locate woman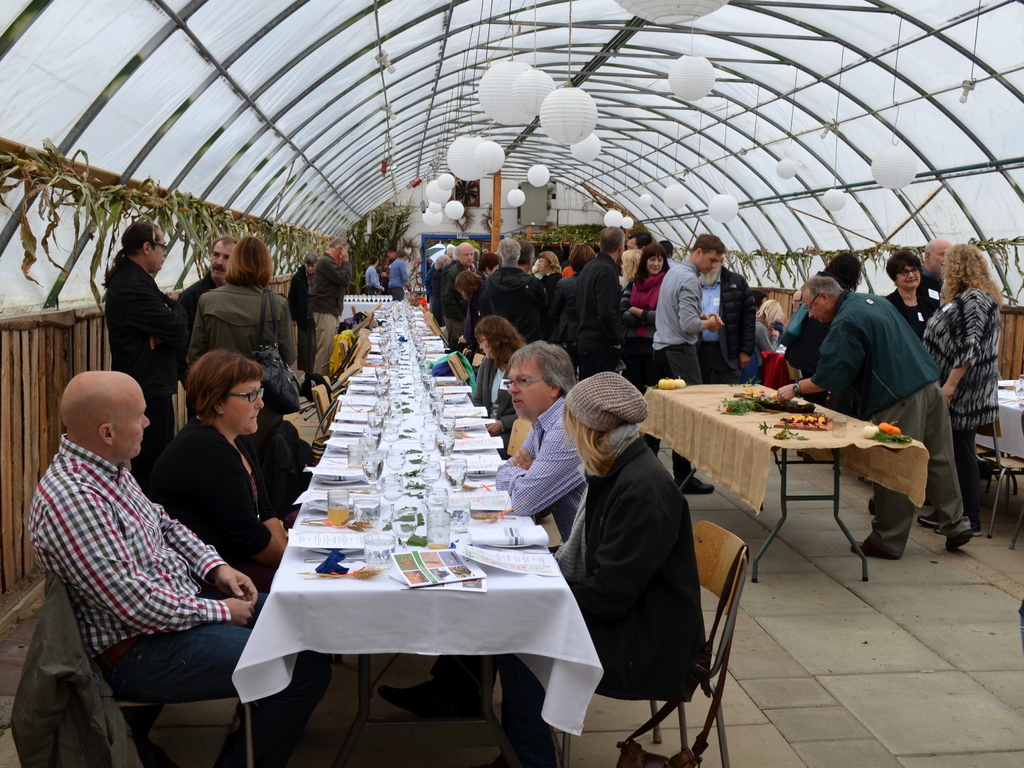
(548,241,602,348)
